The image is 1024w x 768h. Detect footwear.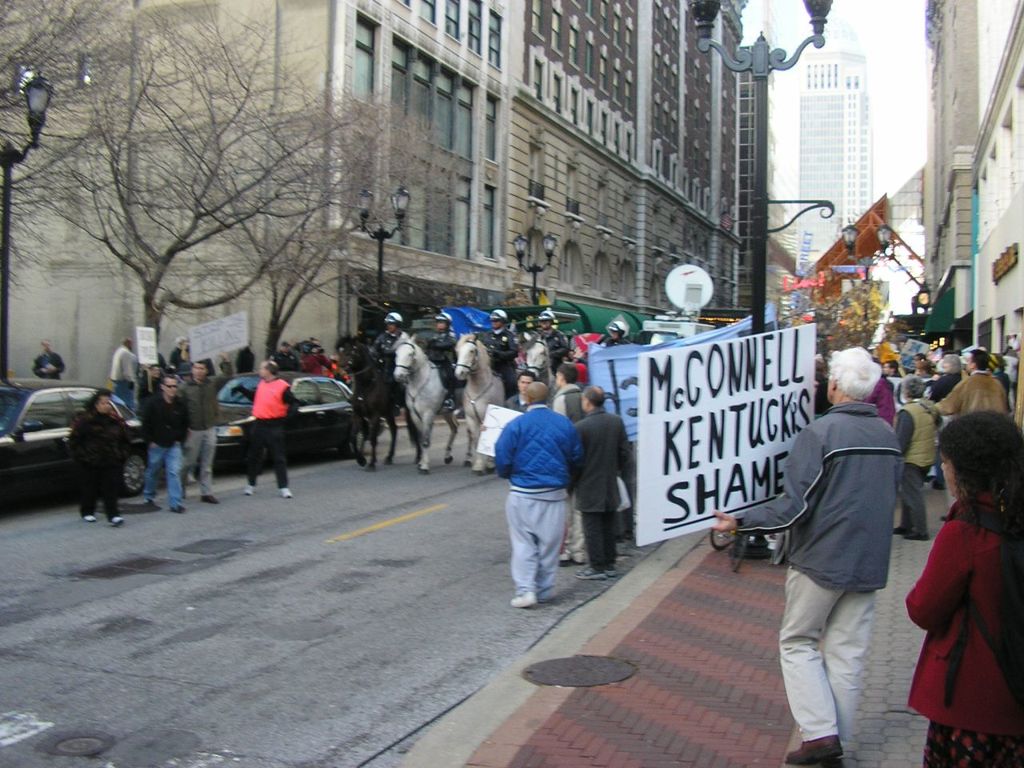
Detection: l=890, t=528, r=906, b=534.
